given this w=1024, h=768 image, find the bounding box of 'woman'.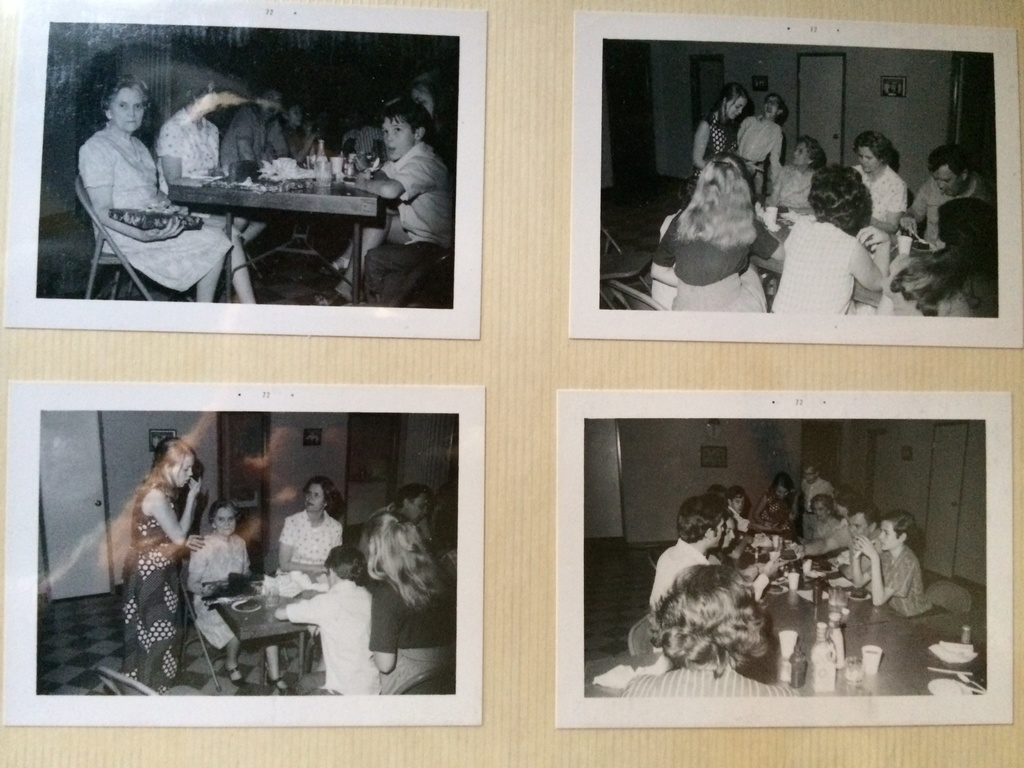
{"x1": 646, "y1": 156, "x2": 768, "y2": 315}.
